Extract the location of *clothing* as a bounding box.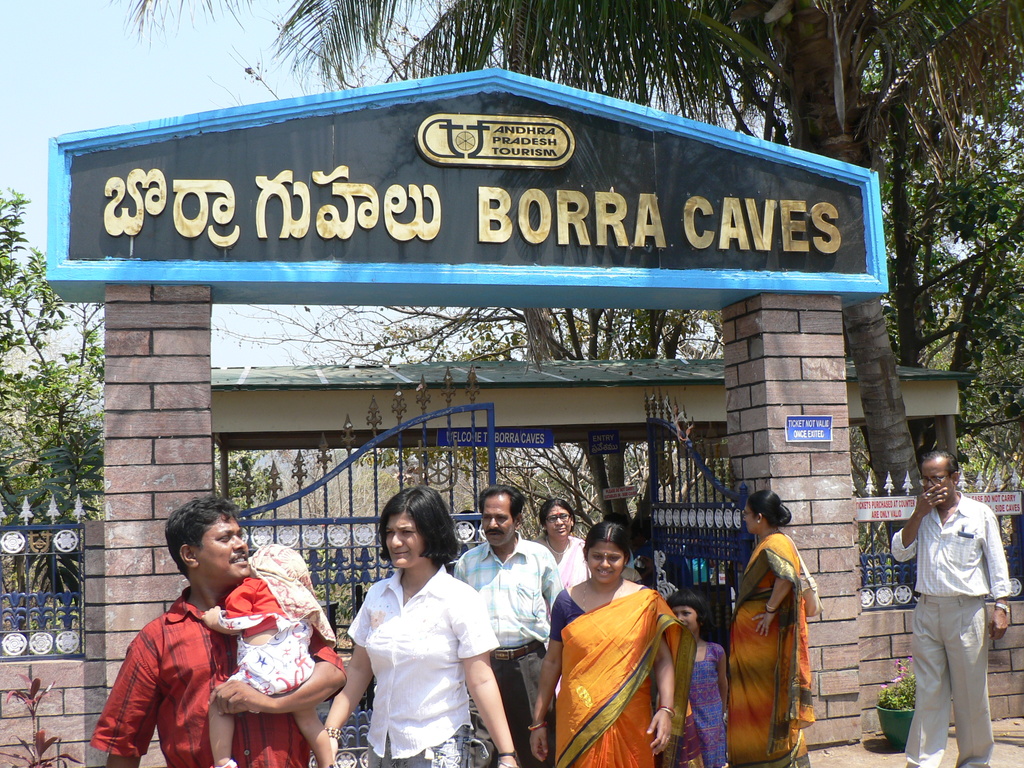
locate(557, 587, 703, 767).
